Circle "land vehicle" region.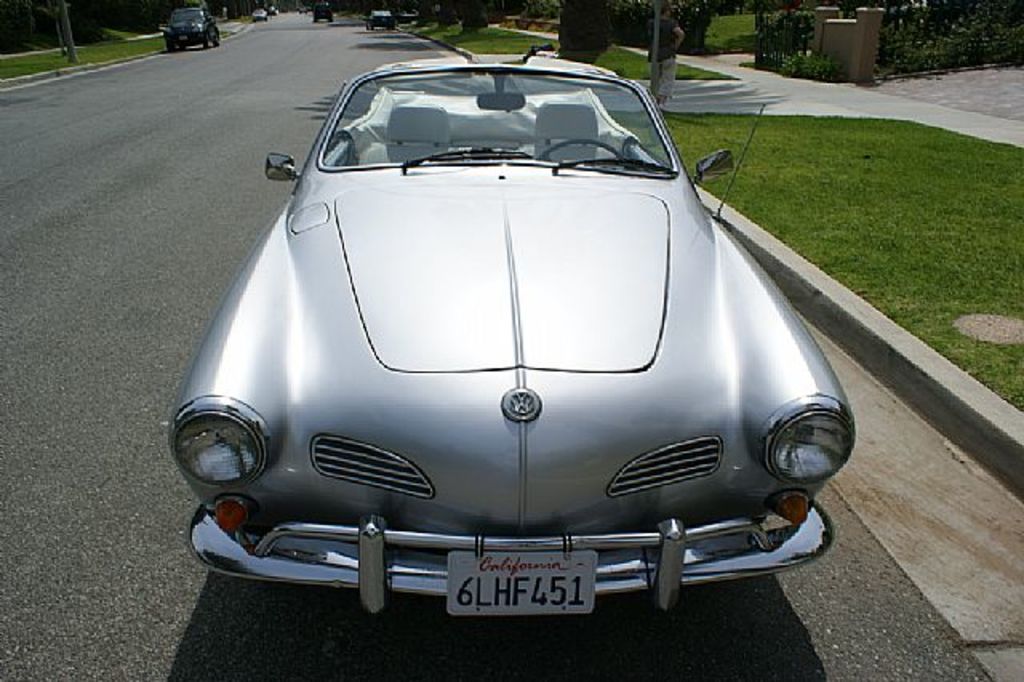
Region: region(398, 8, 419, 22).
